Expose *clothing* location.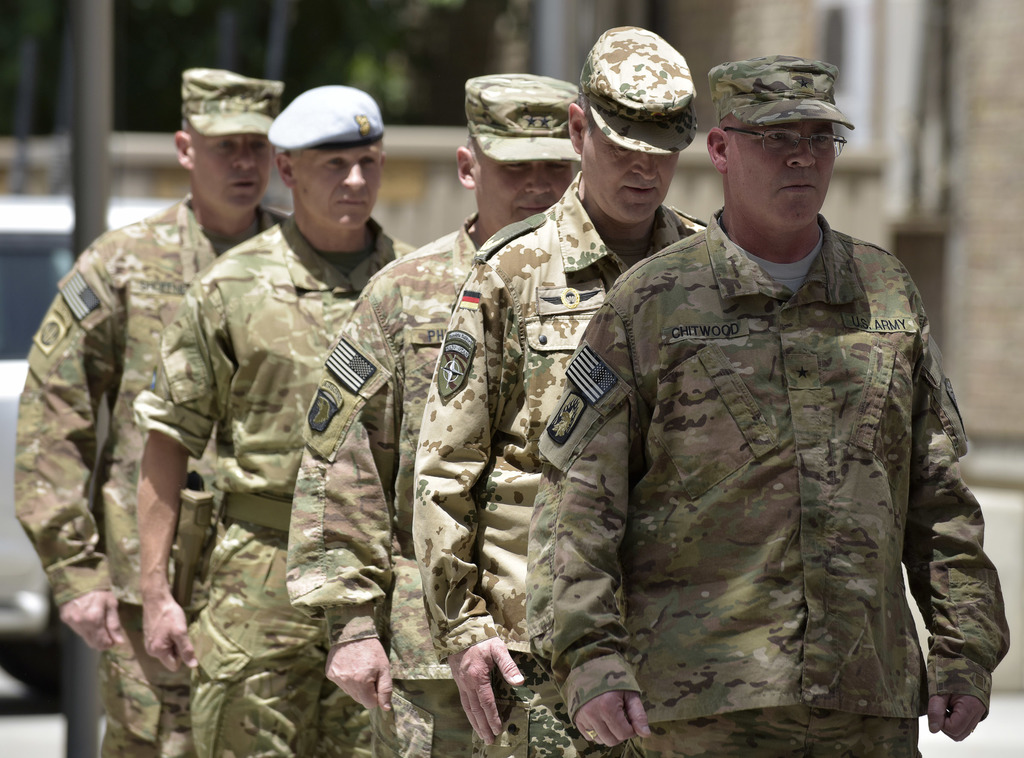
Exposed at (left=528, top=207, right=1023, bottom=757).
